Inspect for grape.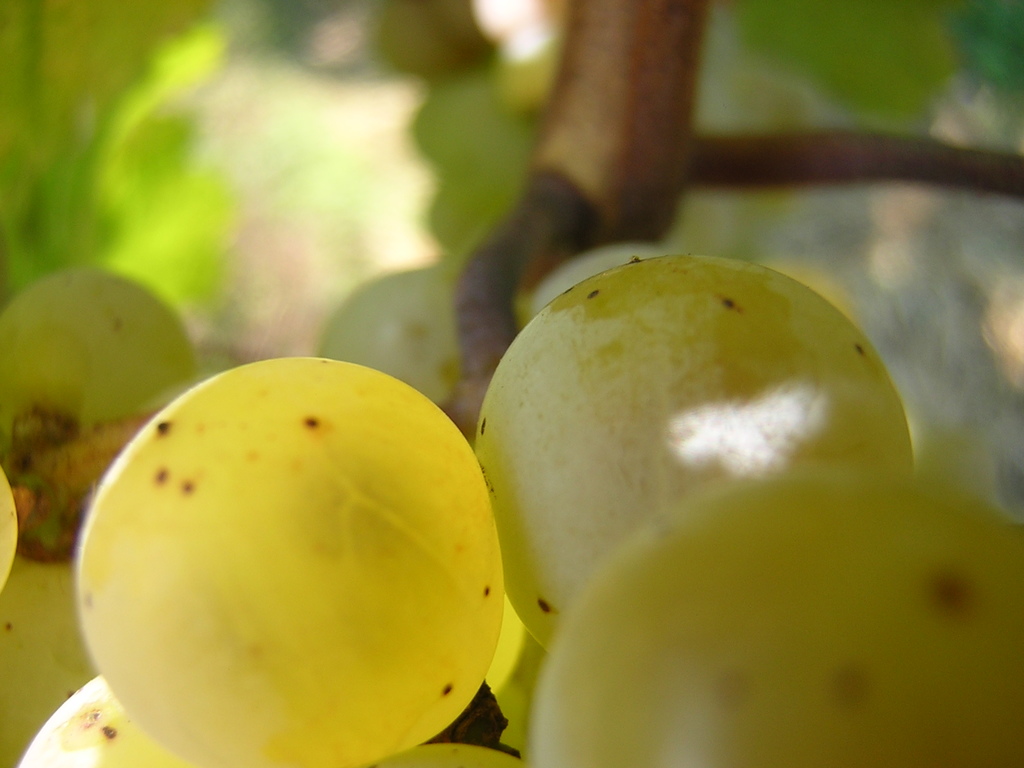
Inspection: (left=376, top=744, right=521, bottom=767).
